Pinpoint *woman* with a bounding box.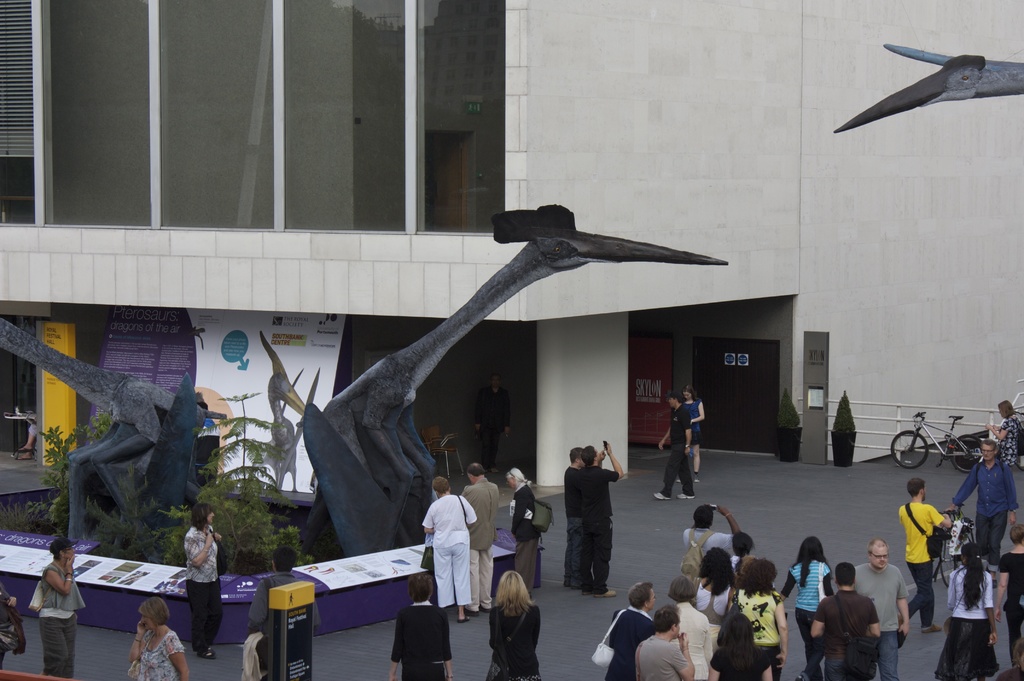
select_region(506, 466, 543, 593).
